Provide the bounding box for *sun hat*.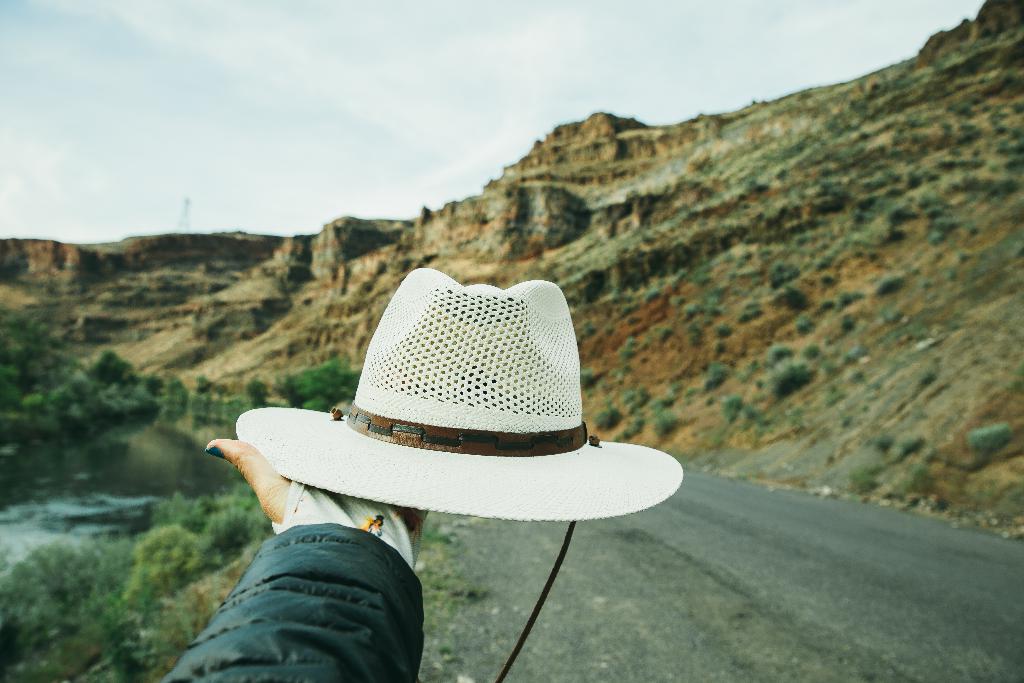
region(235, 263, 690, 682).
